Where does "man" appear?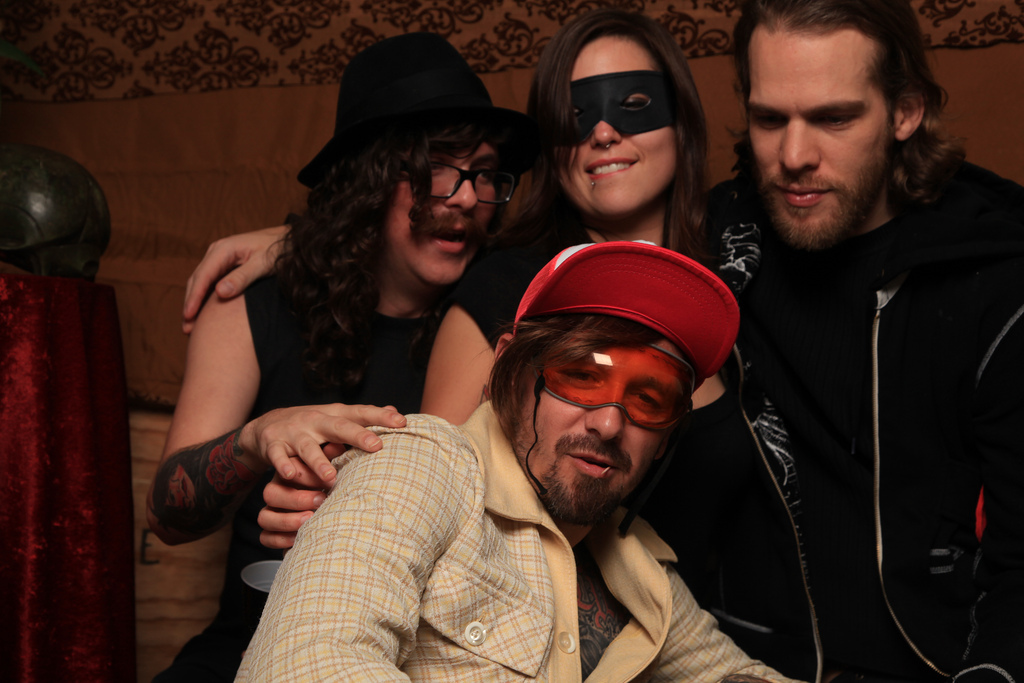
Appears at 184/0/1023/682.
